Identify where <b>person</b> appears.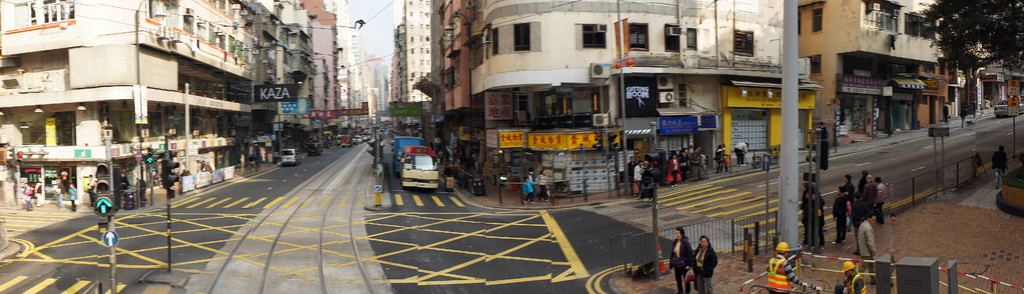
Appears at BBox(666, 219, 691, 293).
